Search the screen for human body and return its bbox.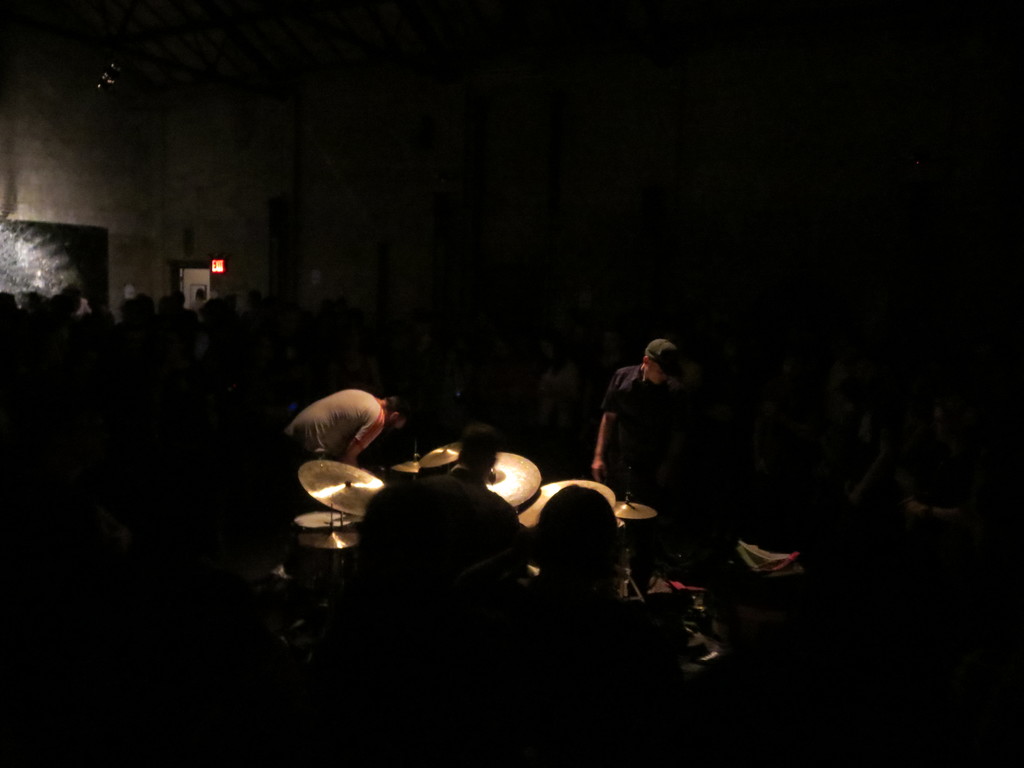
Found: 292,381,382,518.
